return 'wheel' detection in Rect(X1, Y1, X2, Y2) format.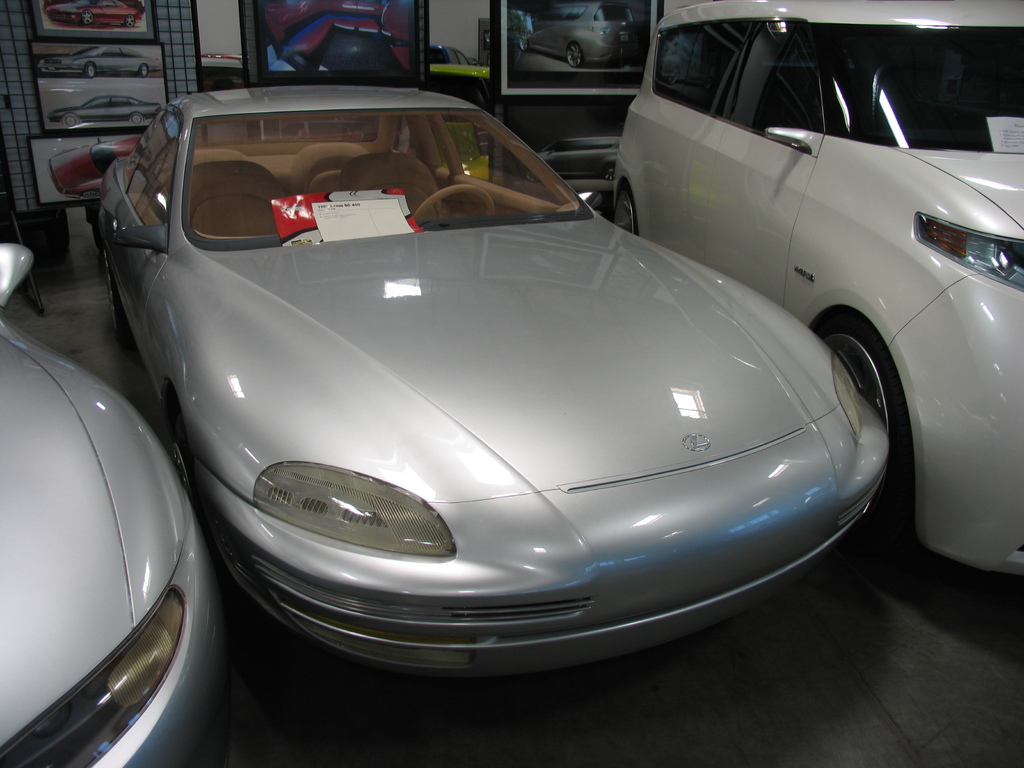
Rect(83, 9, 95, 28).
